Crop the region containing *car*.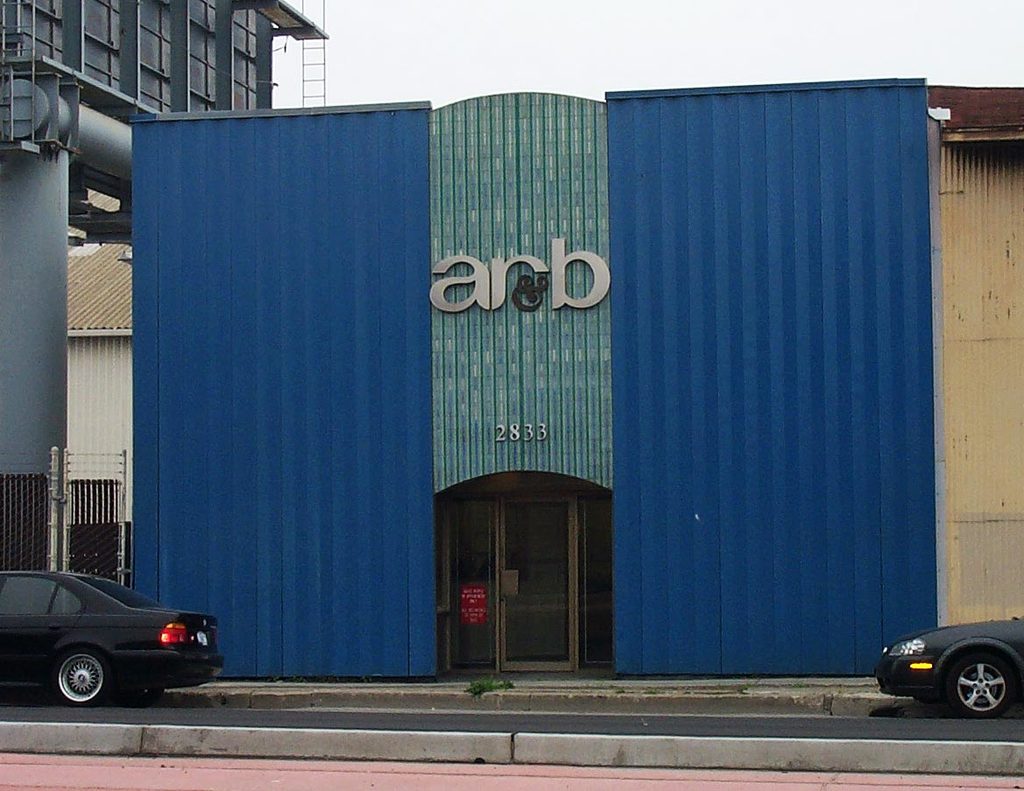
Crop region: <bbox>0, 565, 226, 710</bbox>.
